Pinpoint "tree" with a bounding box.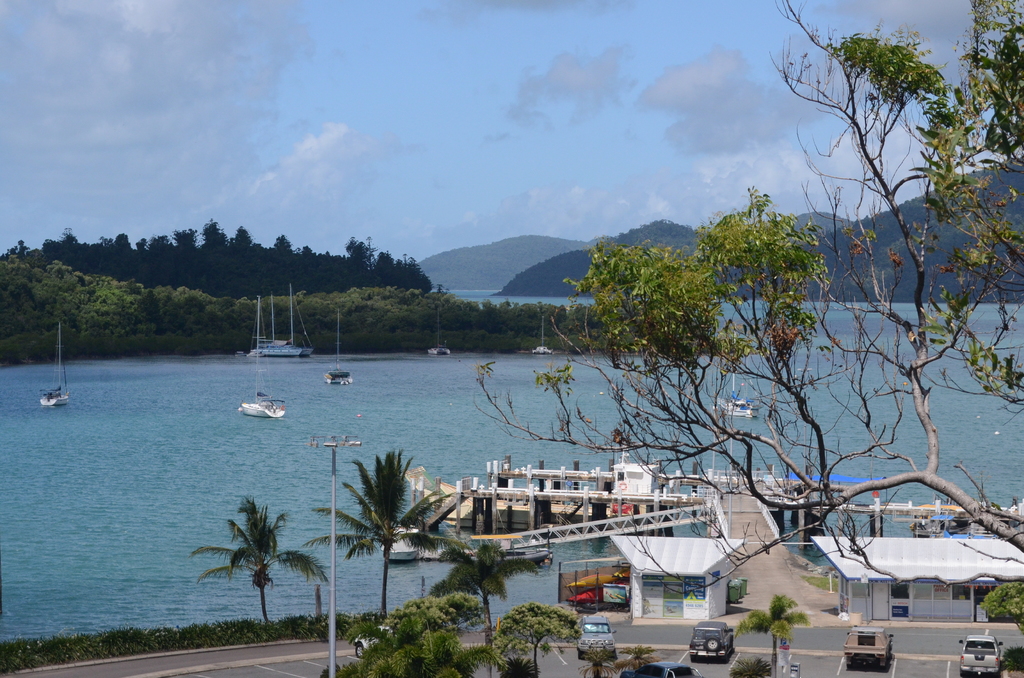
(425,537,552,652).
